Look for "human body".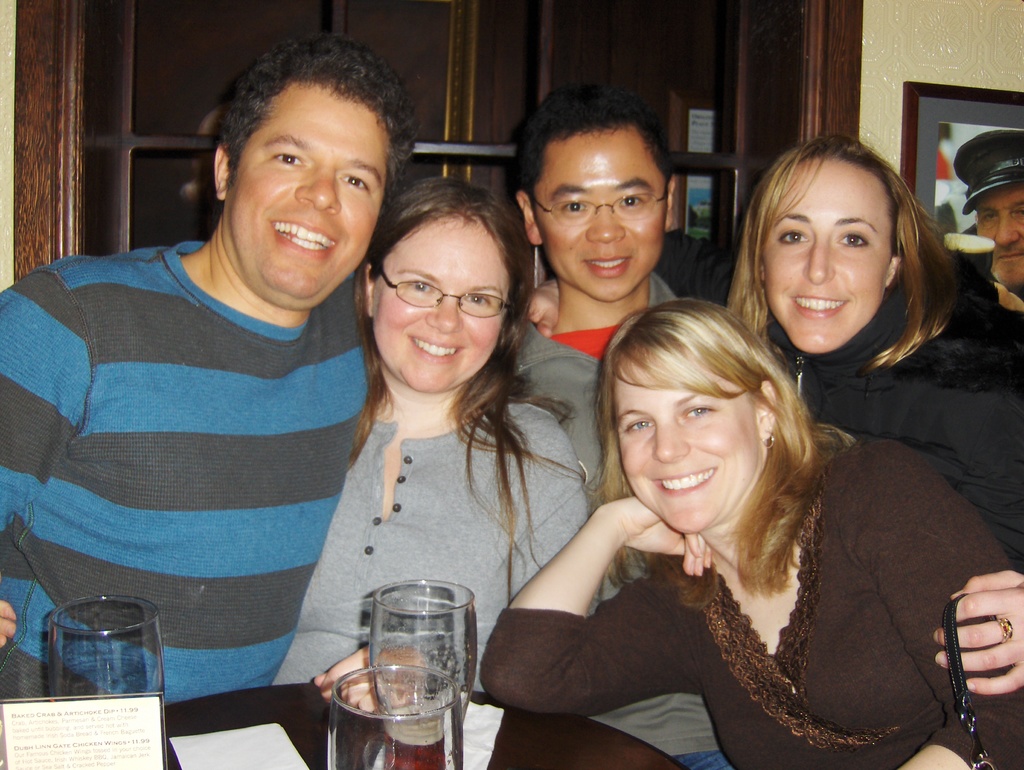
Found: Rect(479, 434, 1023, 769).
